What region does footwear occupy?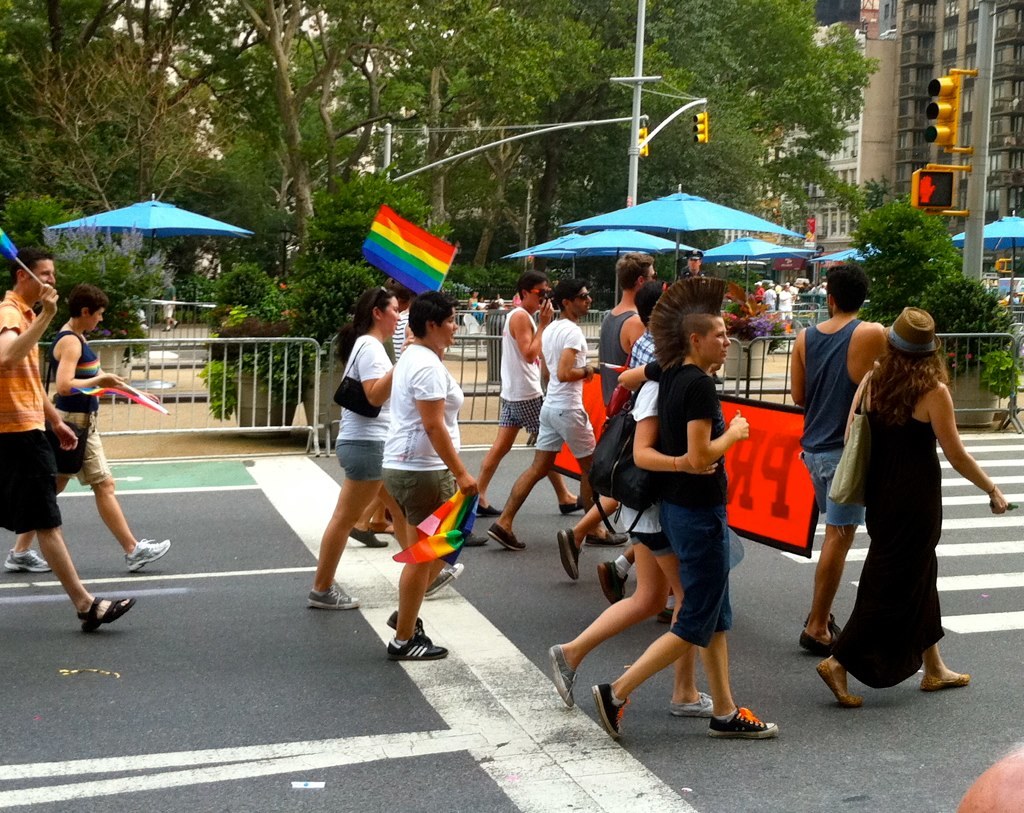
[left=710, top=704, right=781, bottom=738].
